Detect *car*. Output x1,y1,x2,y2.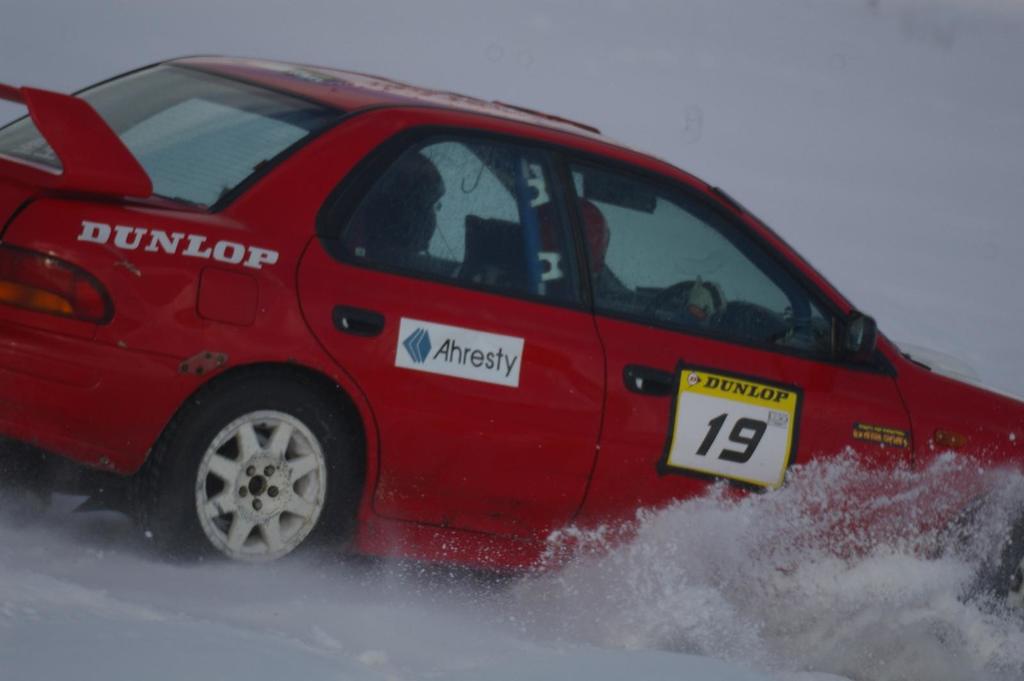
19,41,1023,608.
